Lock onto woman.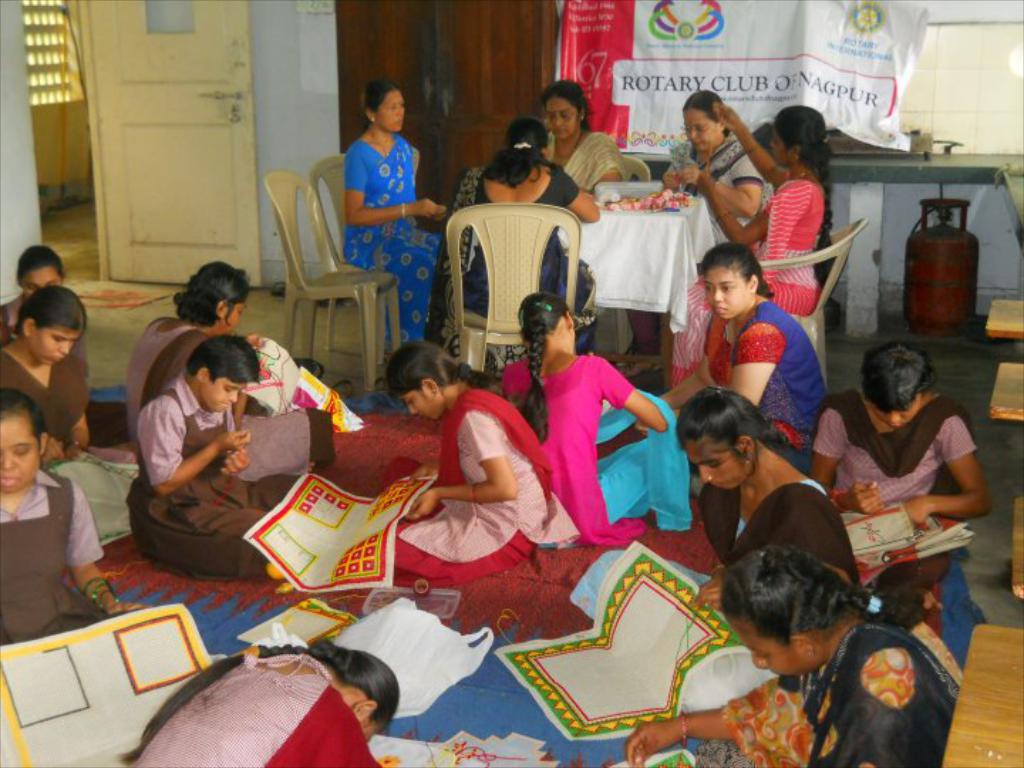
Locked: [left=533, top=81, right=630, bottom=350].
